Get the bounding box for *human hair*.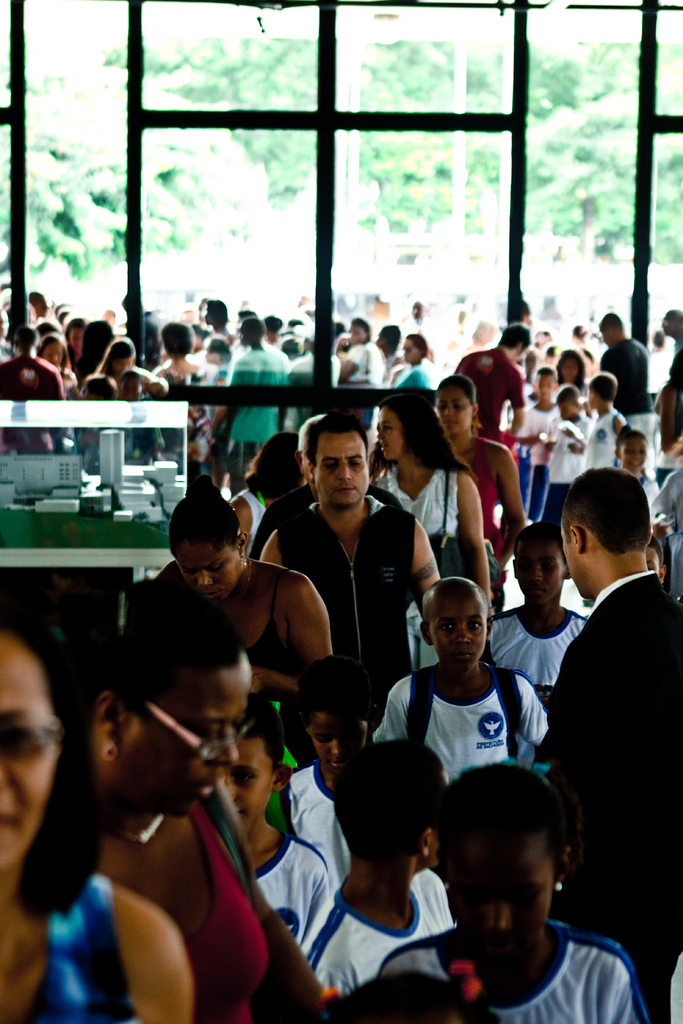
box(288, 318, 308, 327).
